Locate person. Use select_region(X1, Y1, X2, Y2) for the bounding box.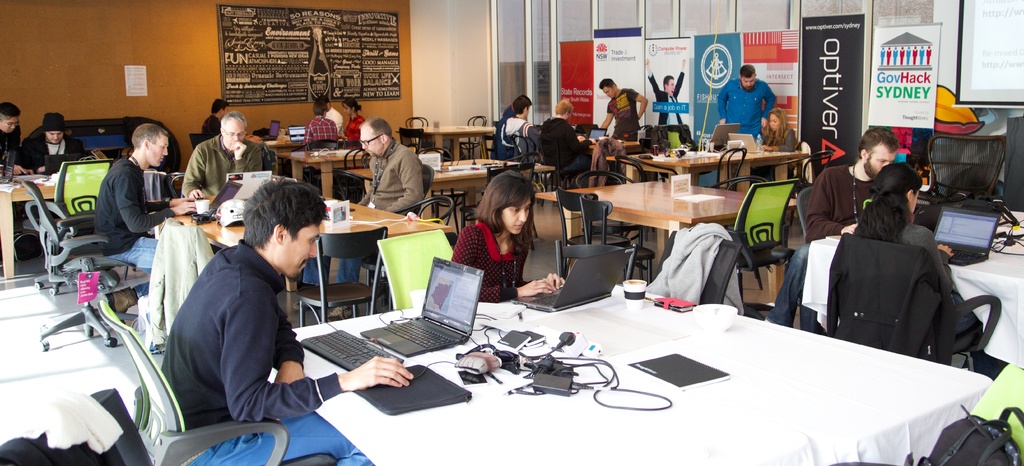
select_region(340, 96, 367, 140).
